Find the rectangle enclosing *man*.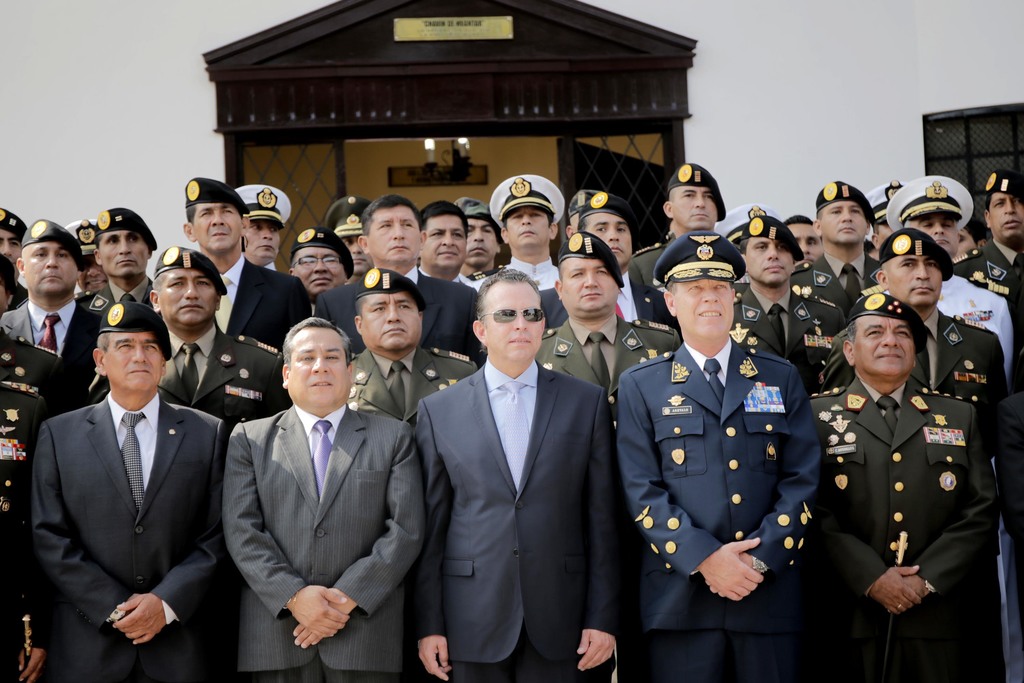
locate(801, 283, 989, 681).
